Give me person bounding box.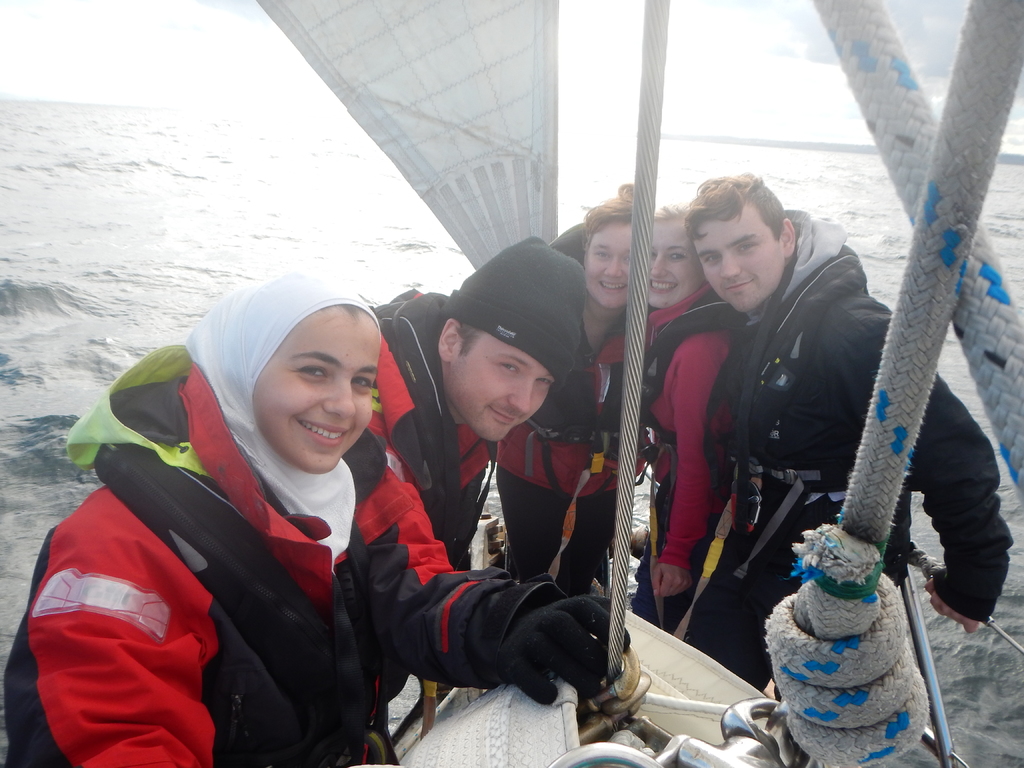
4,273,628,767.
